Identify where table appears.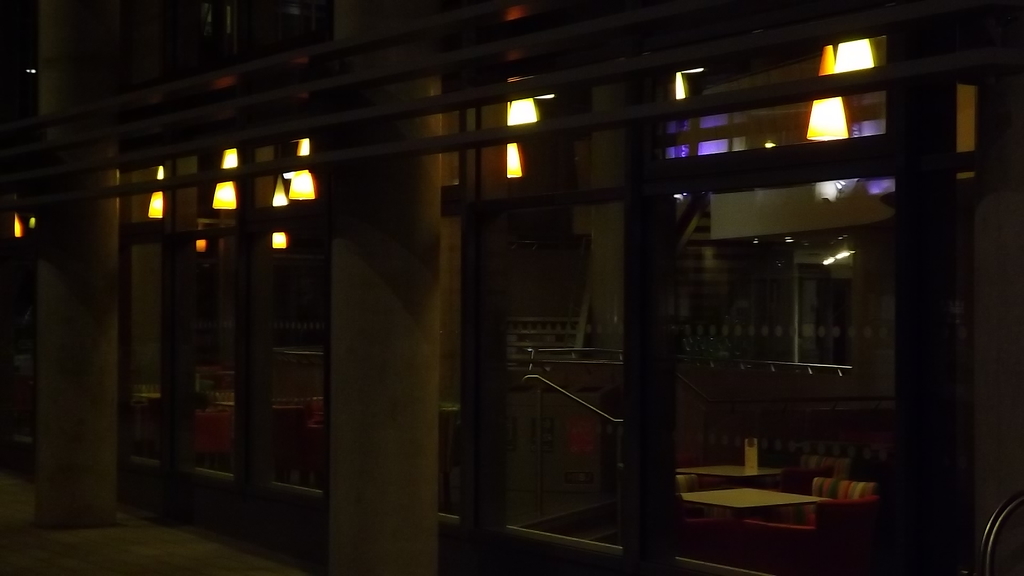
Appears at pyautogui.locateOnScreen(680, 457, 786, 486).
